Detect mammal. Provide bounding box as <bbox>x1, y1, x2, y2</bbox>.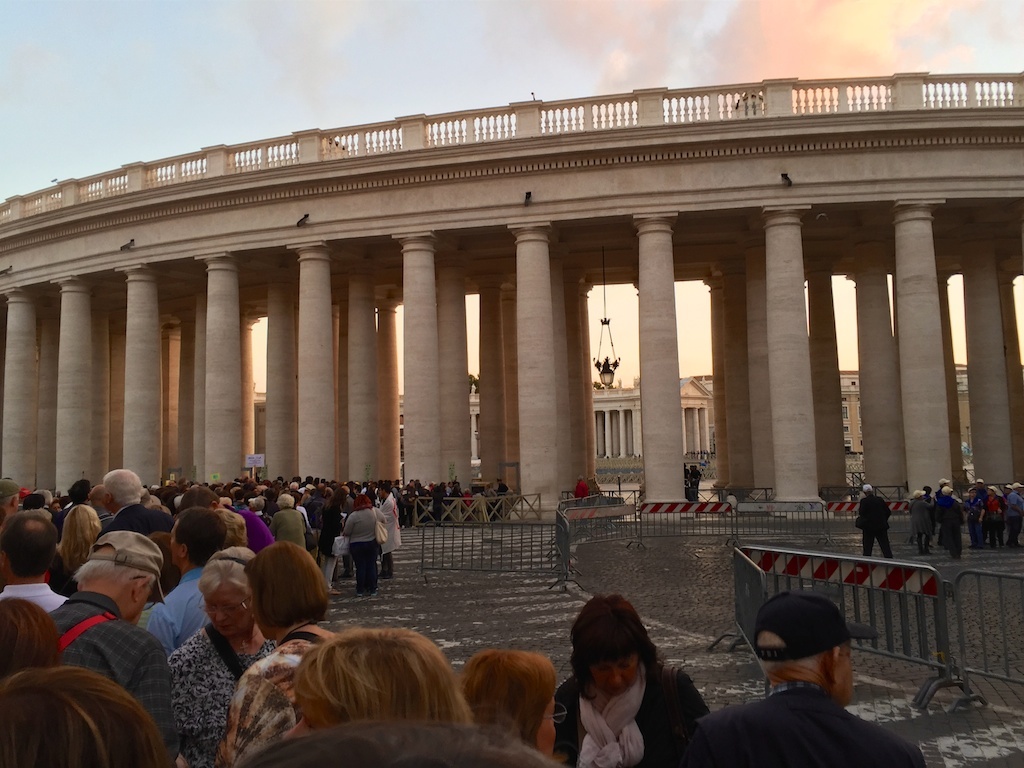
<bbox>676, 462, 709, 499</bbox>.
